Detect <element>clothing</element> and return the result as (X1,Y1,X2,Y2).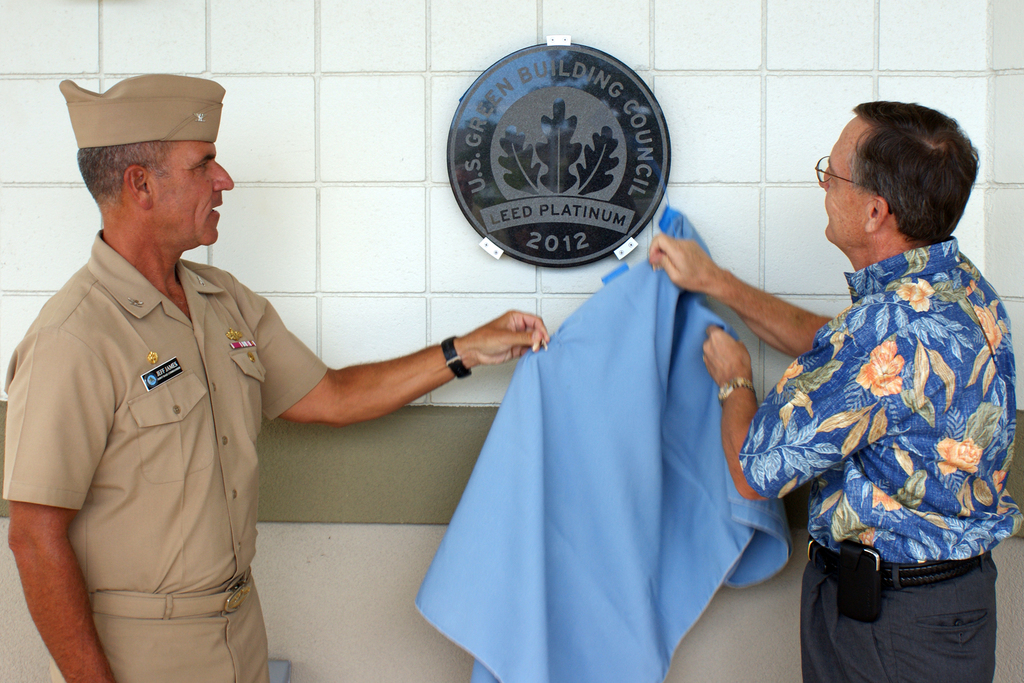
(742,231,1021,682).
